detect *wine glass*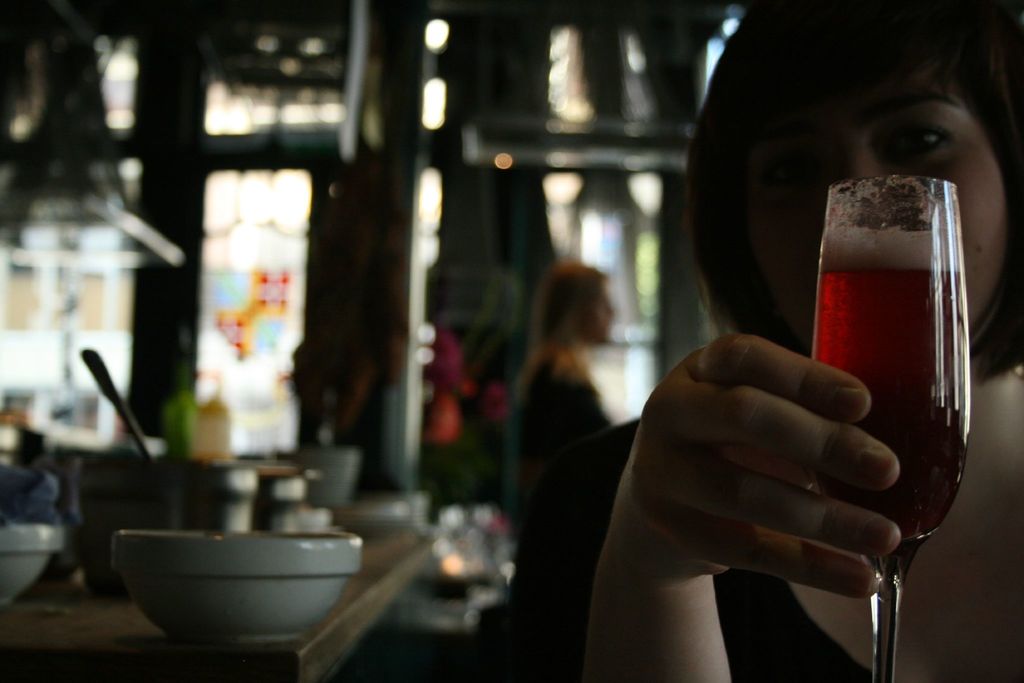
box=[813, 173, 971, 682]
